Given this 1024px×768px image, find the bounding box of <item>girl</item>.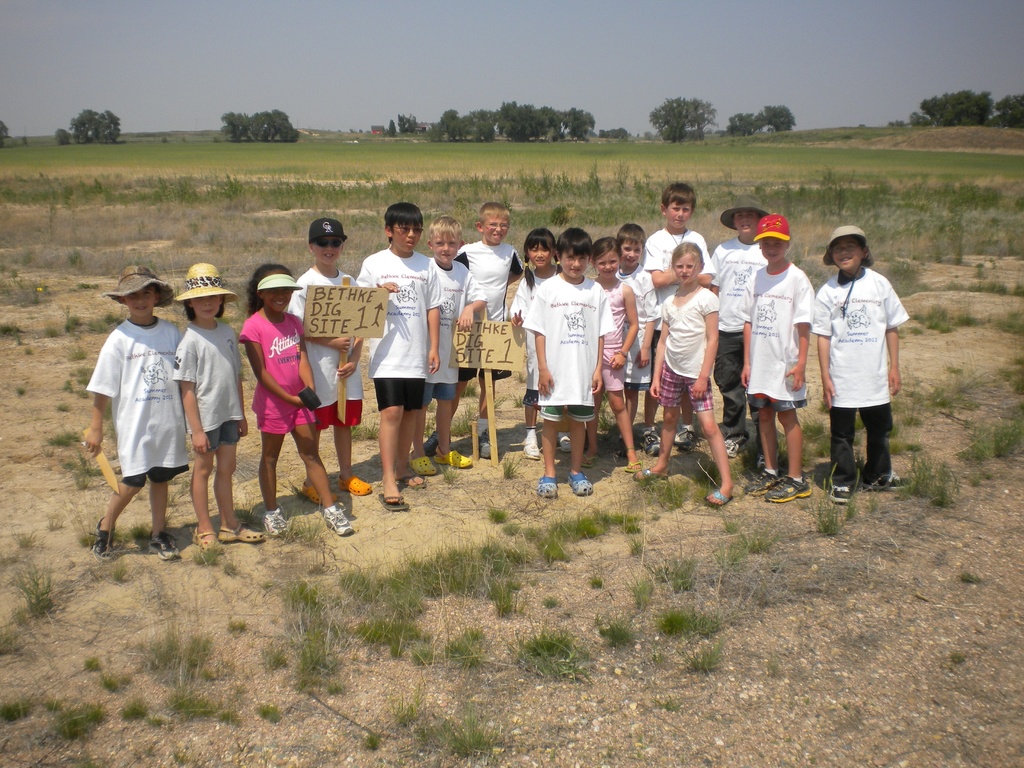
[170,262,263,553].
